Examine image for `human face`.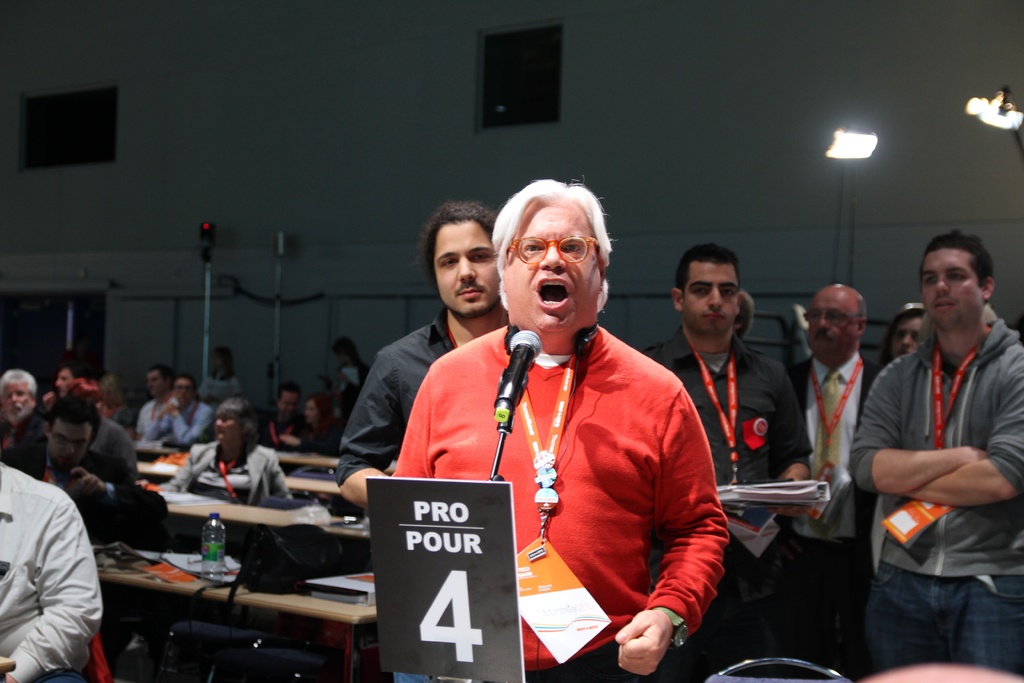
Examination result: (683,259,740,339).
